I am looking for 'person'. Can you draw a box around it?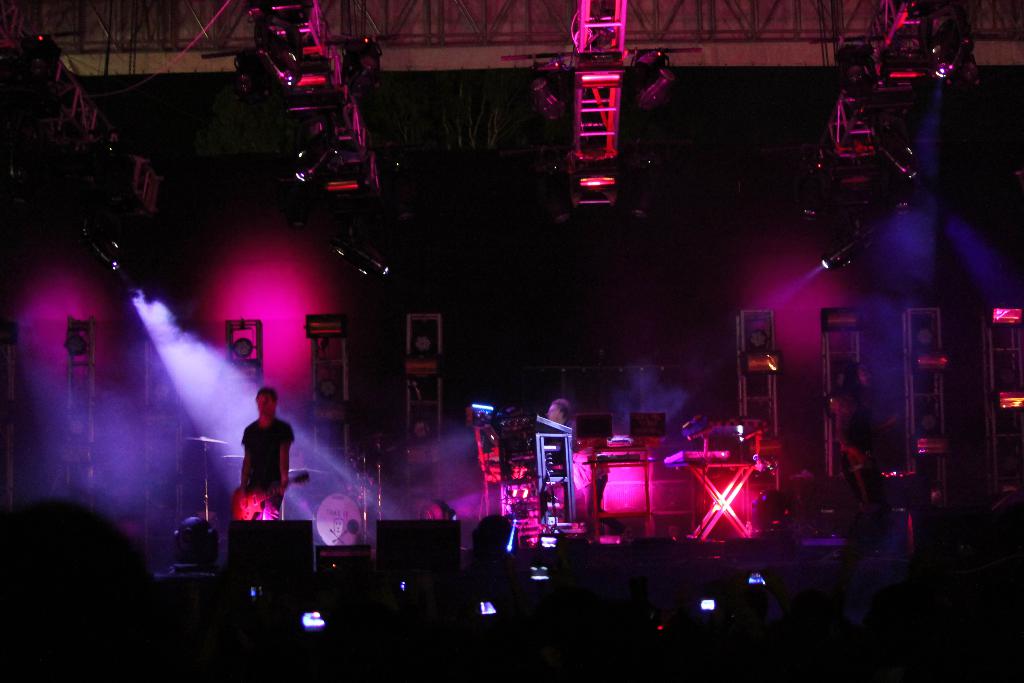
Sure, the bounding box is <box>541,395,576,457</box>.
